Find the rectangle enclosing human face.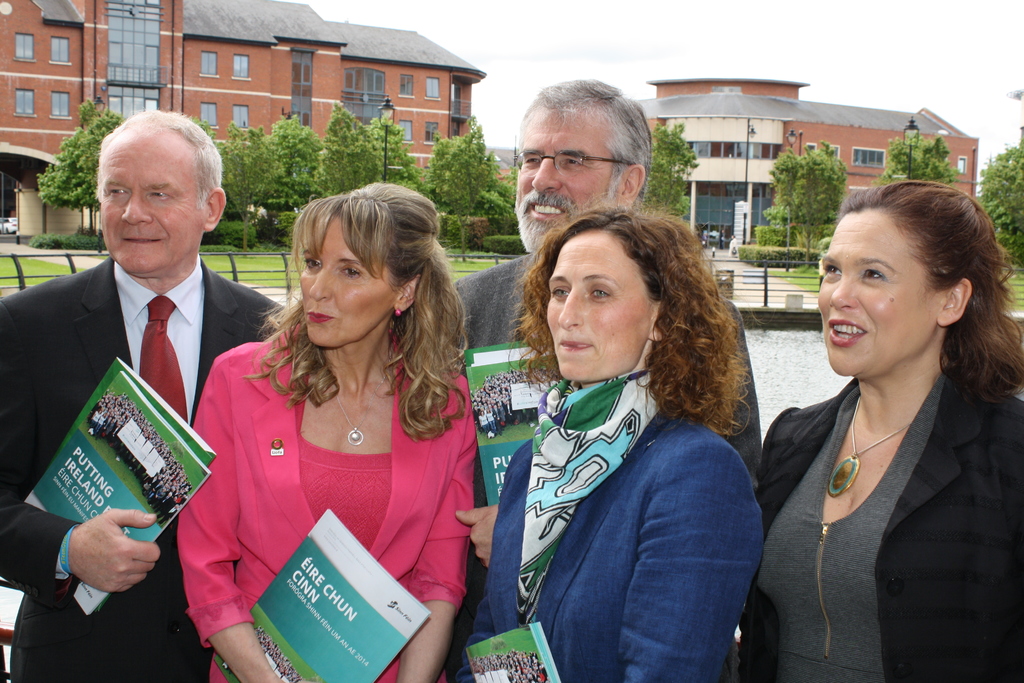
detection(517, 108, 620, 254).
